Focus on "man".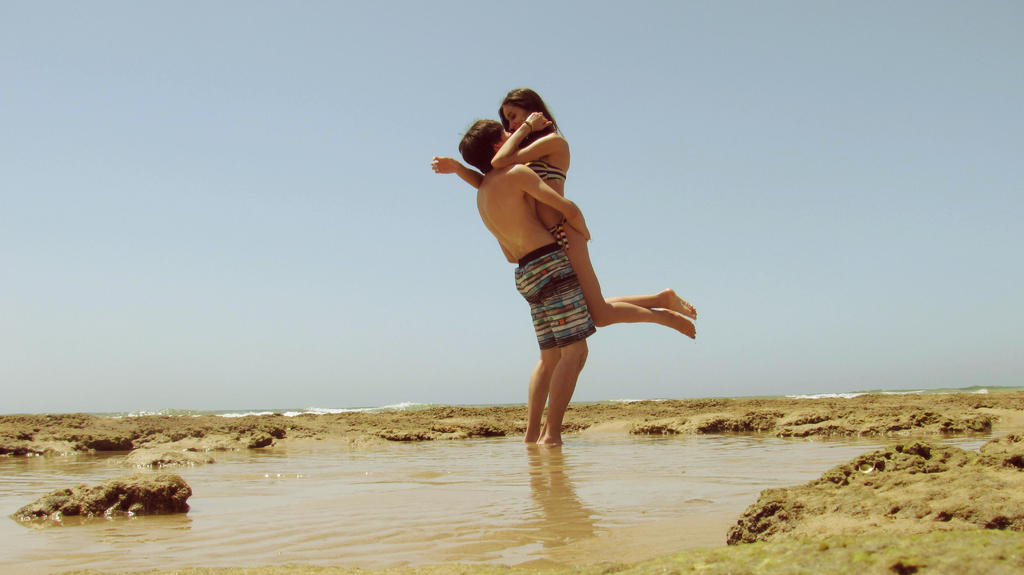
Focused at {"x1": 458, "y1": 118, "x2": 595, "y2": 444}.
